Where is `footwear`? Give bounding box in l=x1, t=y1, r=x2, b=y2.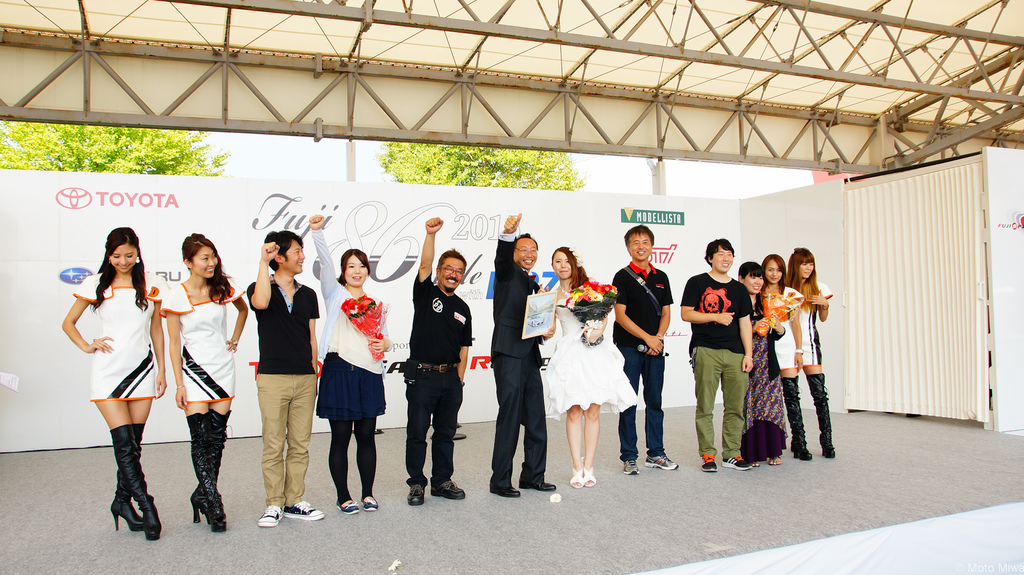
l=520, t=473, r=557, b=491.
